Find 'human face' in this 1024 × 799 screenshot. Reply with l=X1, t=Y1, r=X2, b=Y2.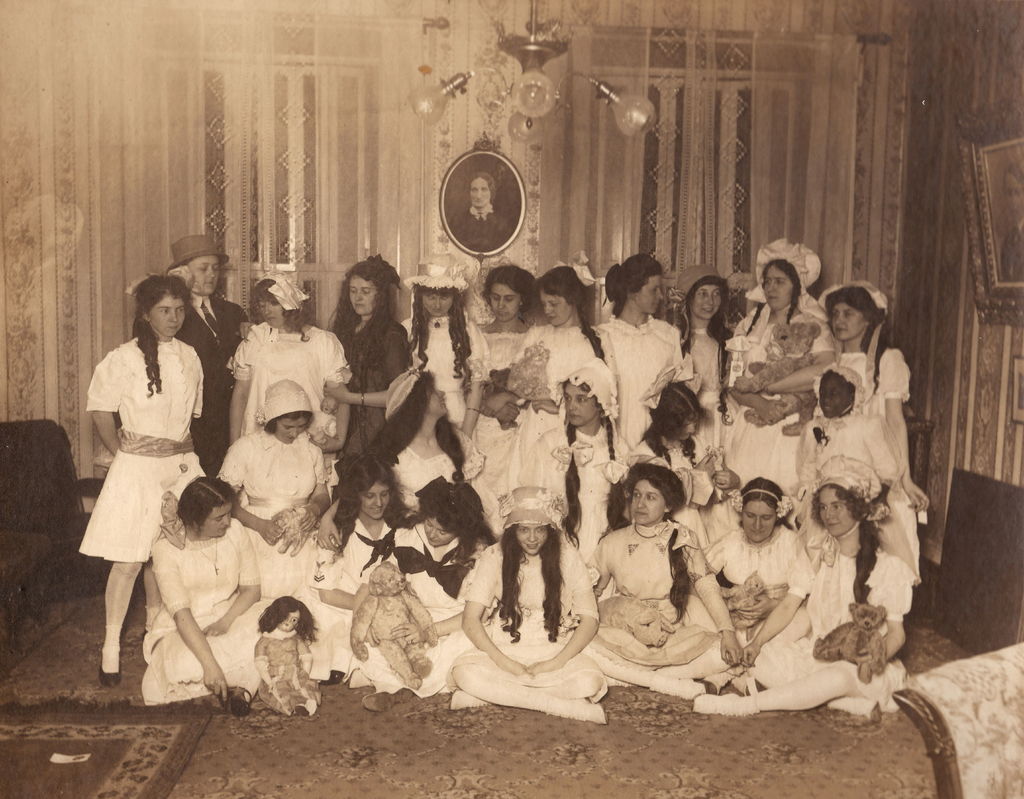
l=492, t=284, r=520, b=318.
